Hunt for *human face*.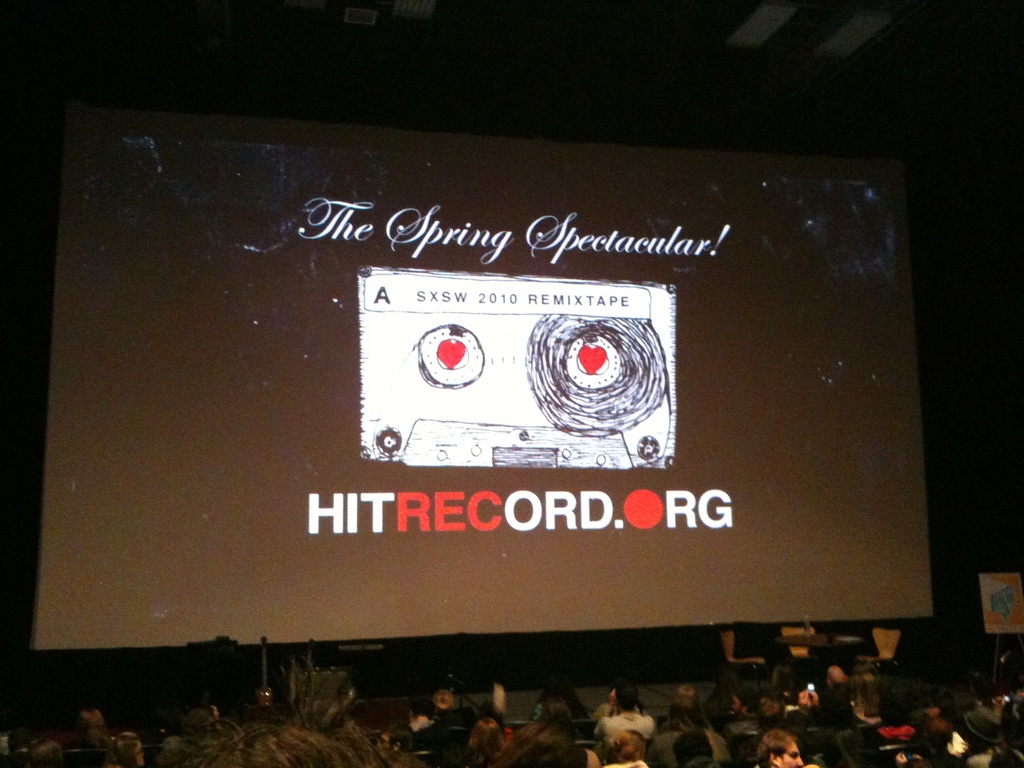
Hunted down at <bbox>483, 716, 497, 735</bbox>.
